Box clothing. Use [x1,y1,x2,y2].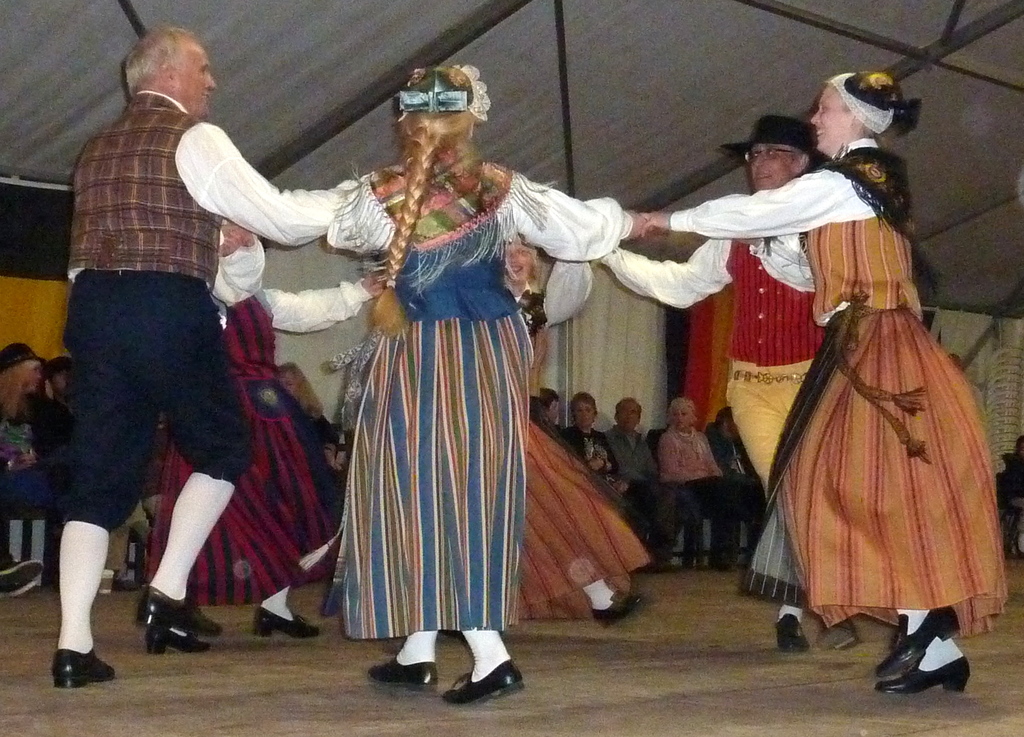
[598,430,741,561].
